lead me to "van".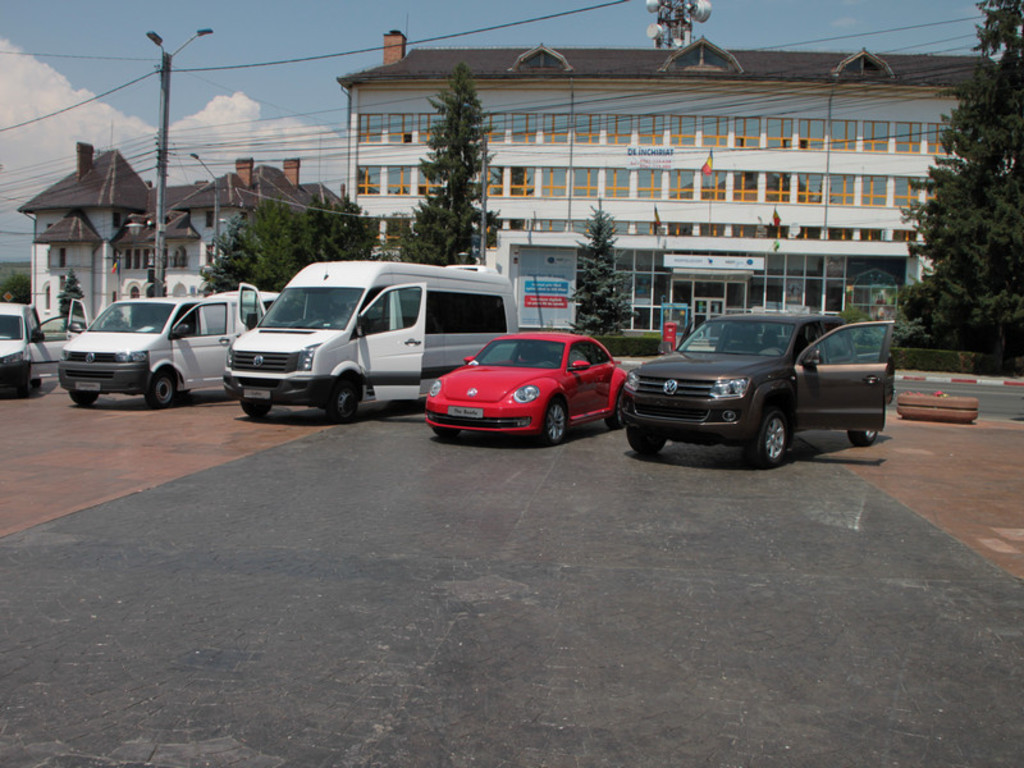
Lead to box=[56, 291, 283, 408].
